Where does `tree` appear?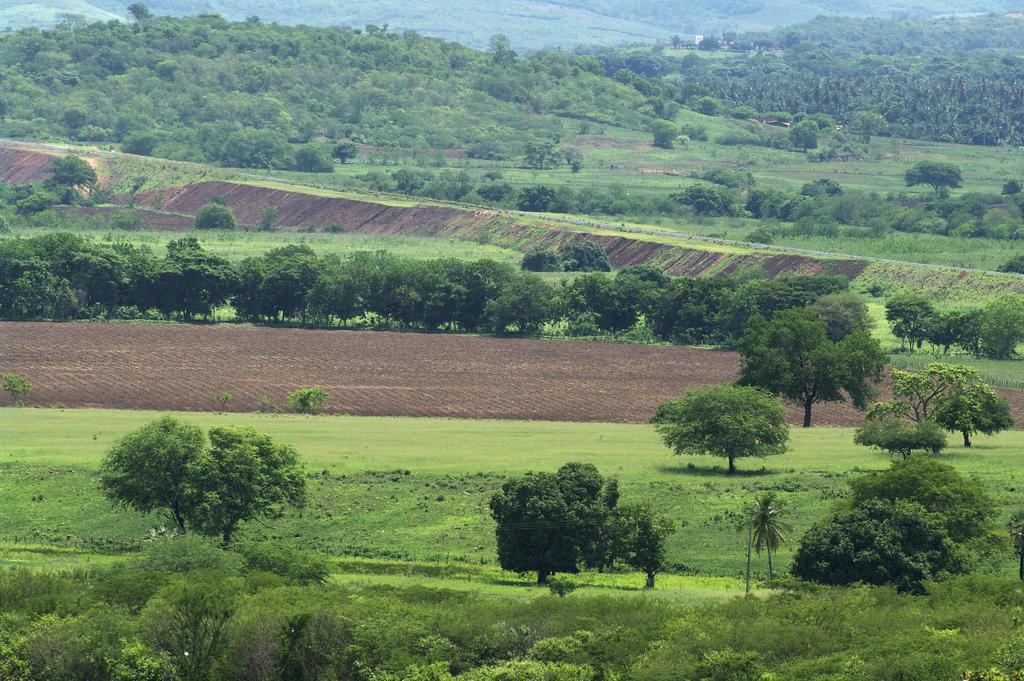
Appears at 175,424,320,558.
